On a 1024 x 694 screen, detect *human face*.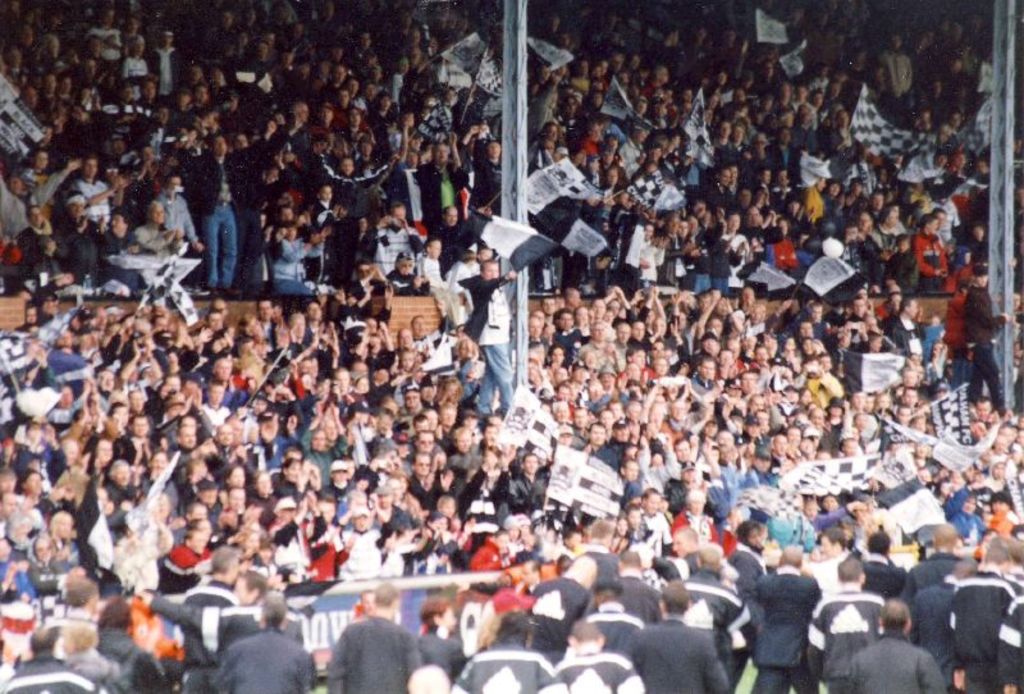
[x1=320, y1=102, x2=333, y2=120].
